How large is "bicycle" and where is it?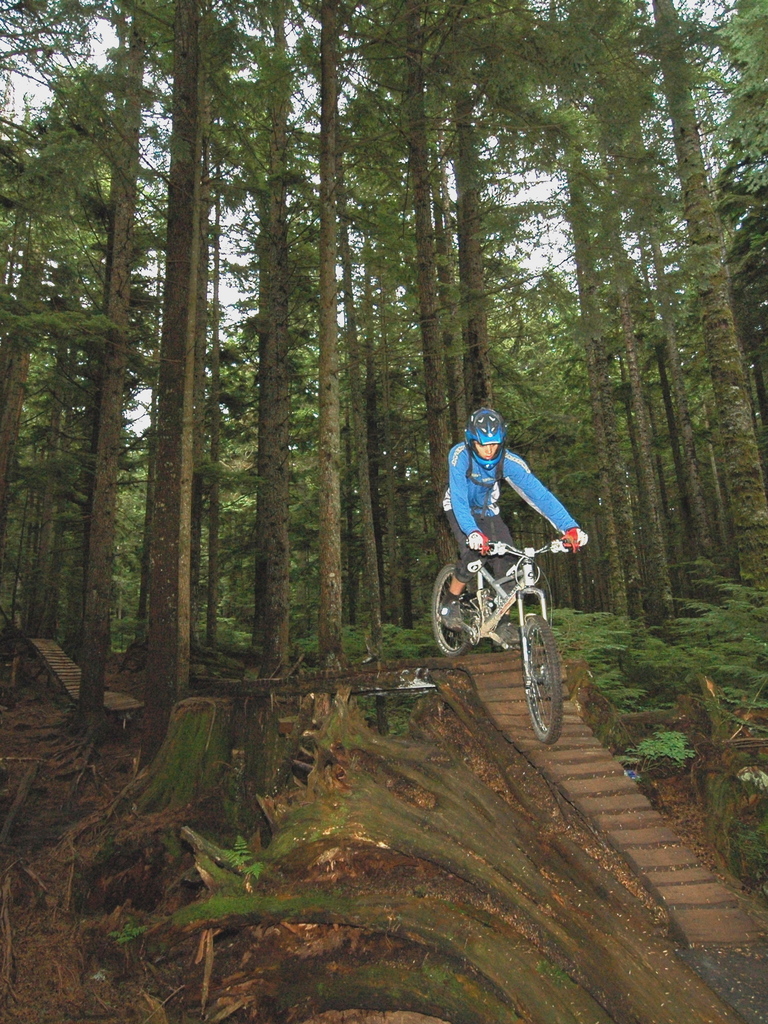
Bounding box: bbox=[444, 522, 583, 729].
